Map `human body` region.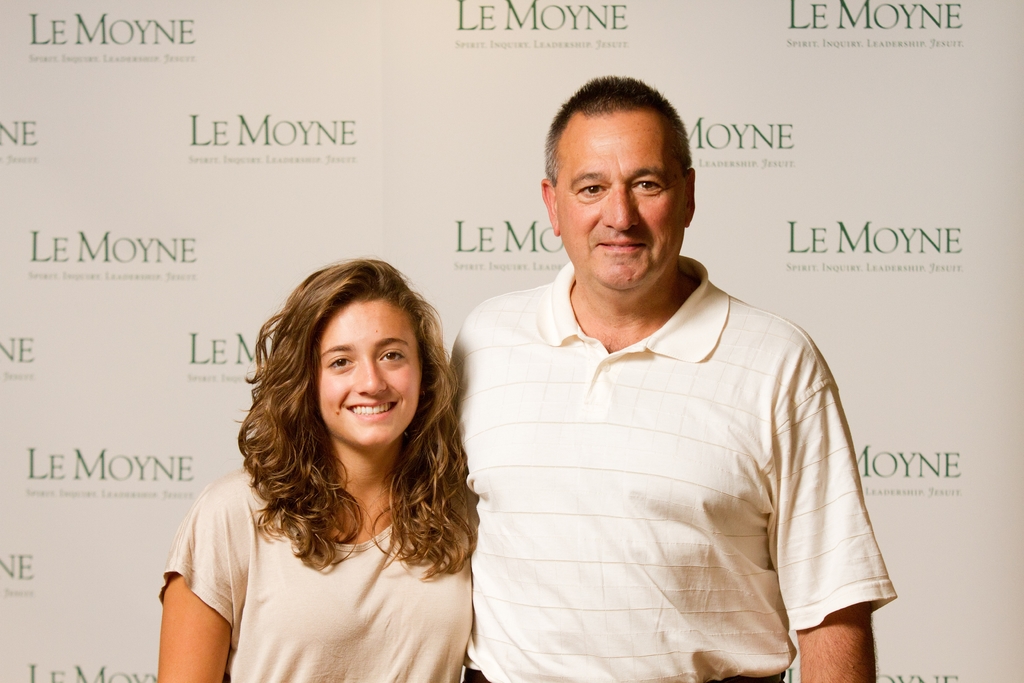
Mapped to bbox=(435, 215, 886, 682).
